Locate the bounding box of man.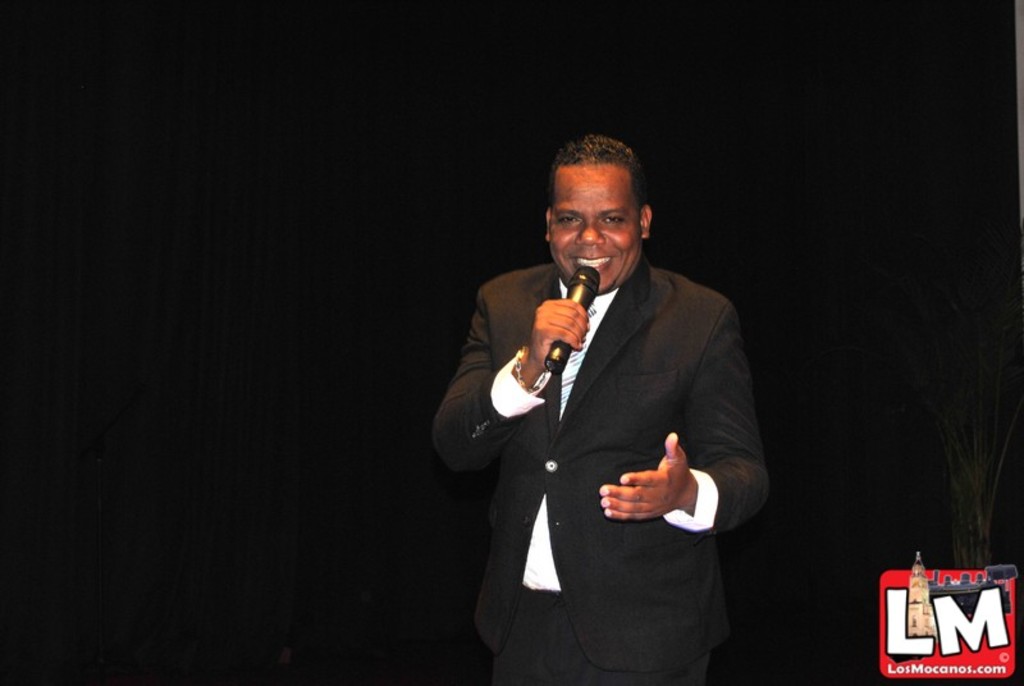
Bounding box: BBox(436, 120, 772, 666).
